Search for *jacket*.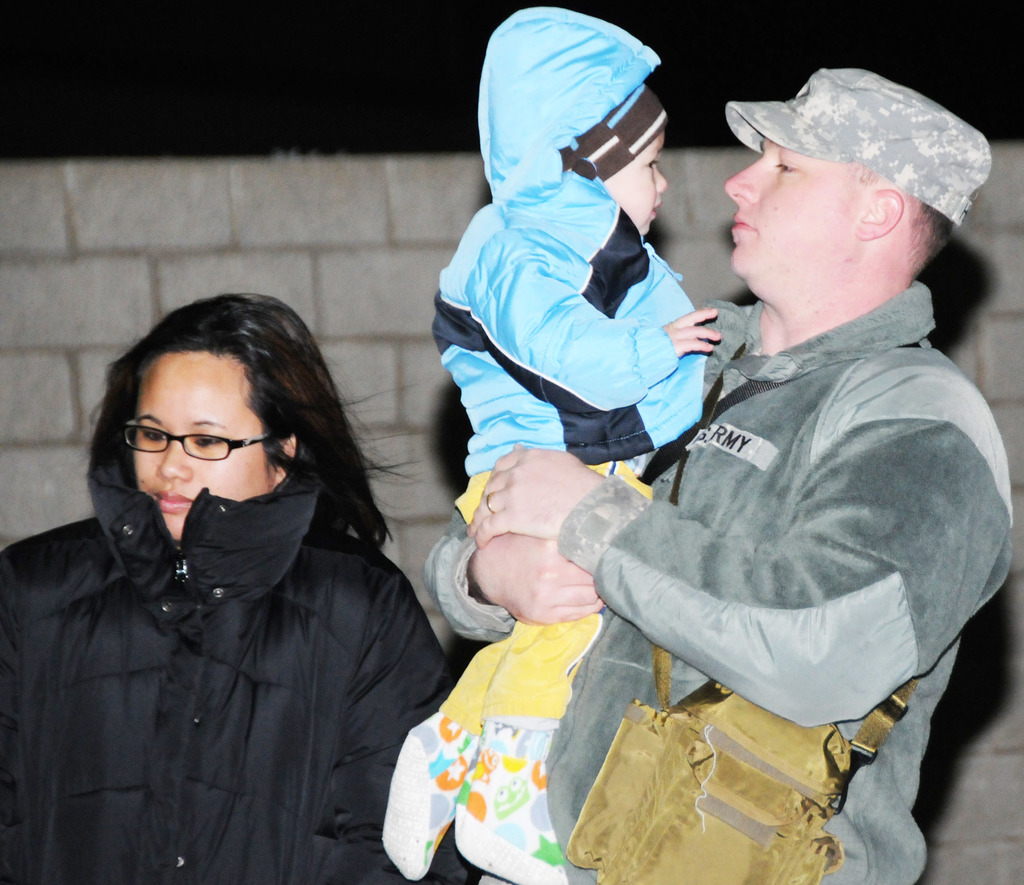
Found at rect(14, 349, 437, 884).
